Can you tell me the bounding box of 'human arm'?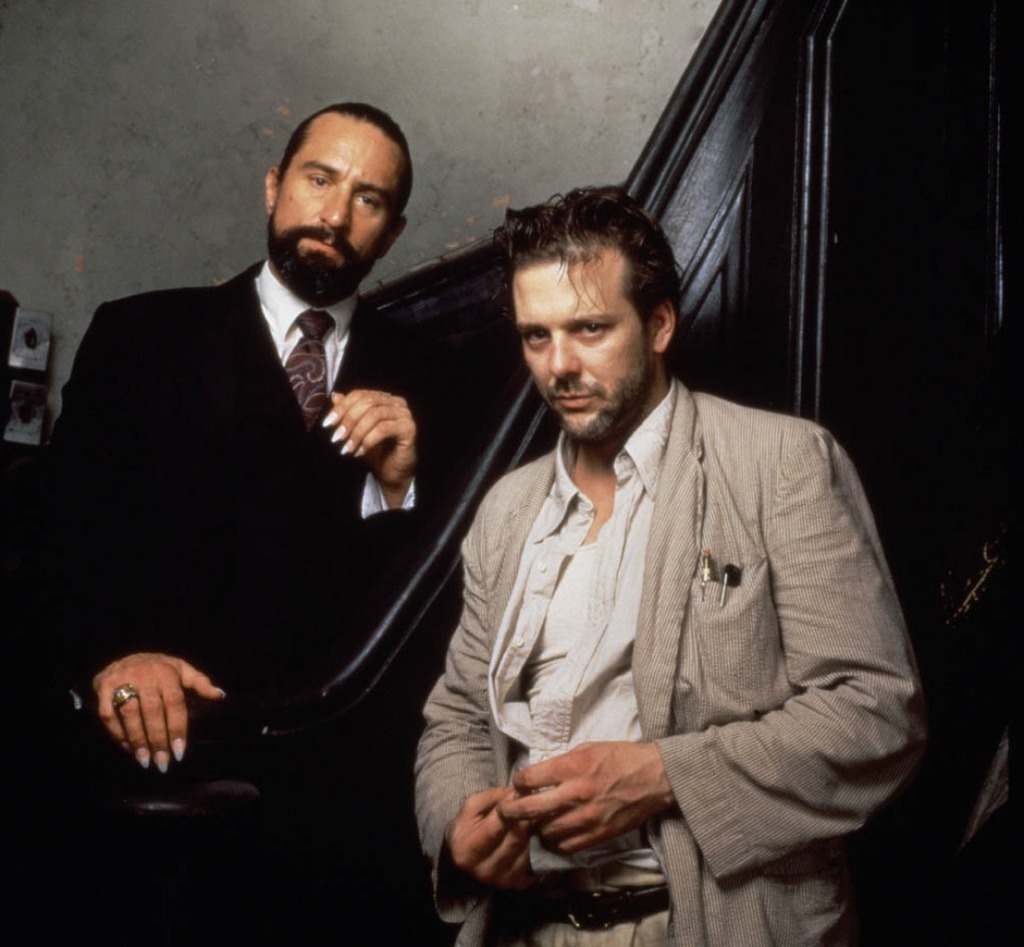
308:387:442:577.
